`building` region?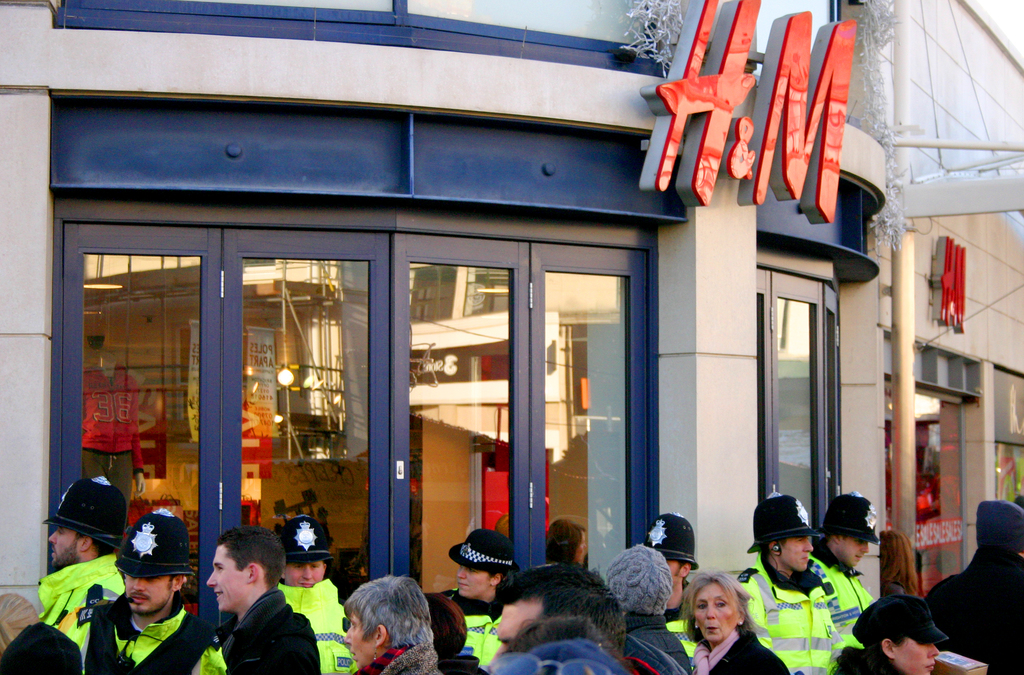
box=[0, 0, 886, 615]
